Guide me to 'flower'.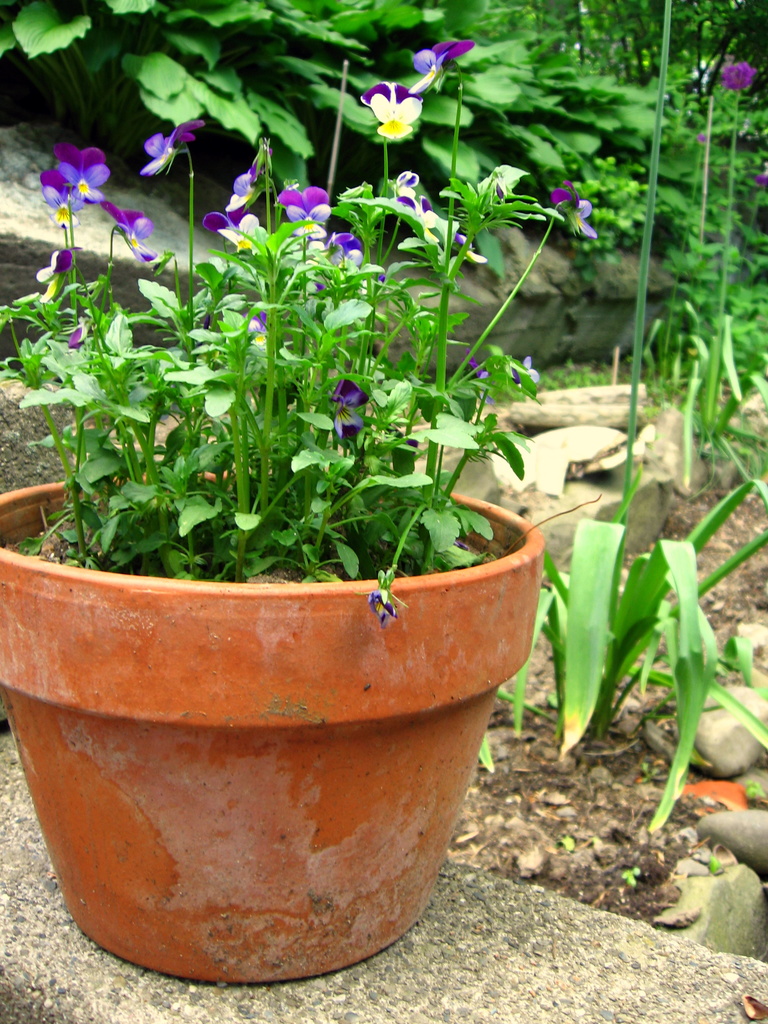
Guidance: 30:247:76:310.
